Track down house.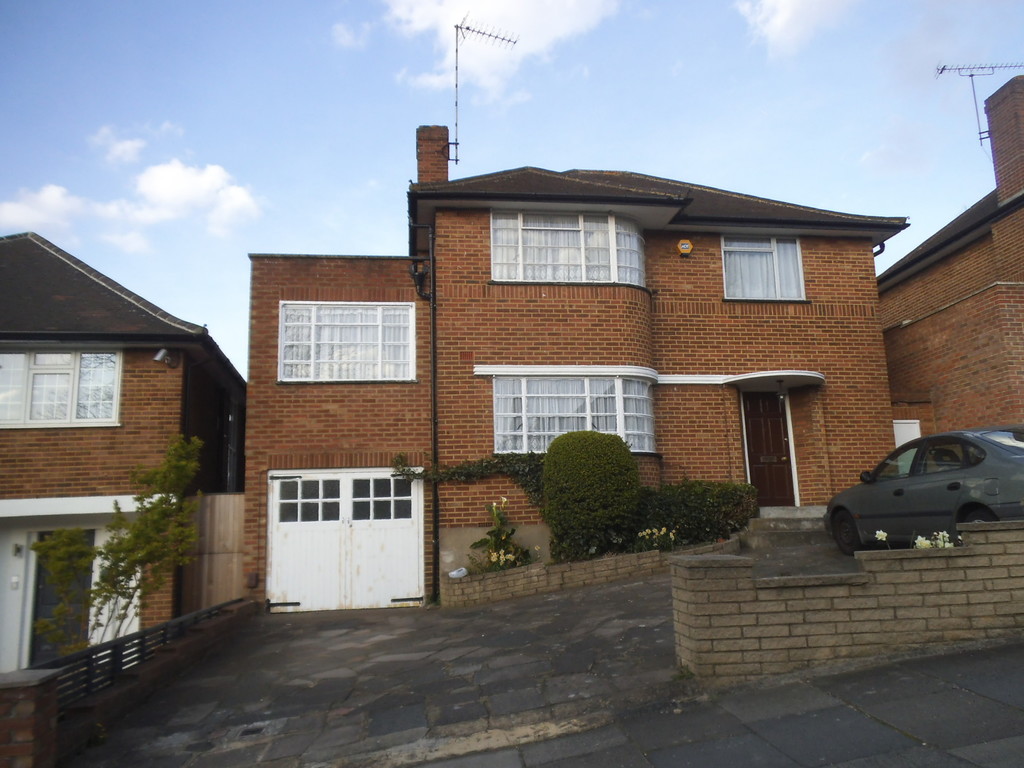
Tracked to pyautogui.locateOnScreen(244, 13, 913, 589).
